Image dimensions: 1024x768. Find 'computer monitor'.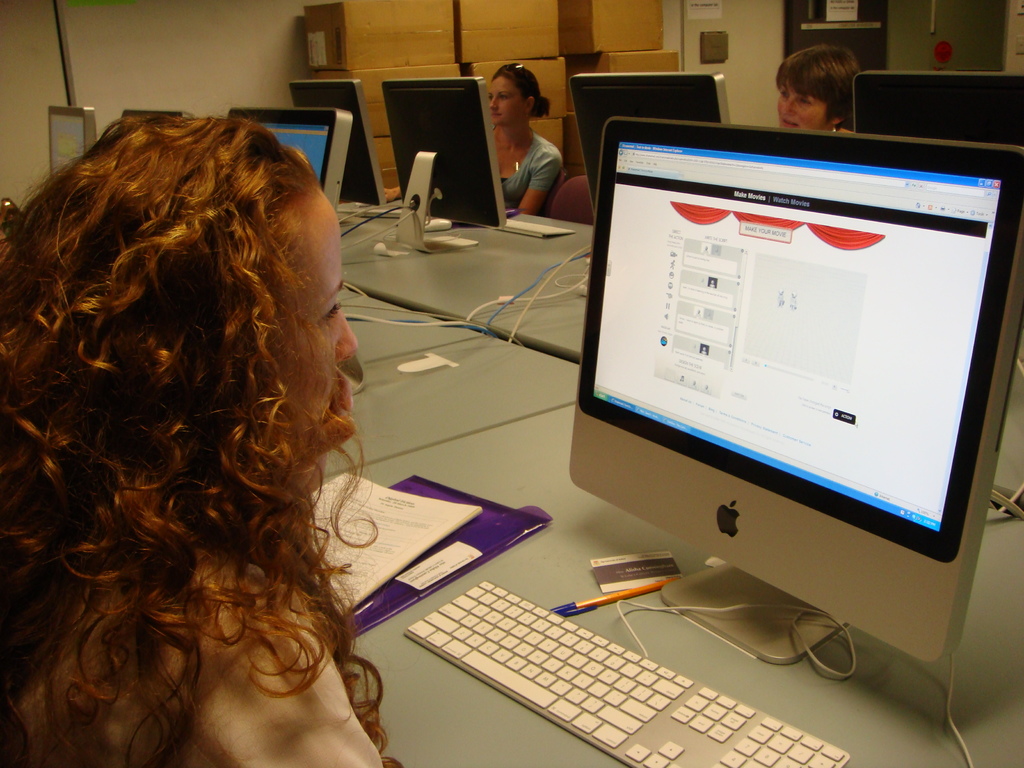
284, 78, 395, 209.
